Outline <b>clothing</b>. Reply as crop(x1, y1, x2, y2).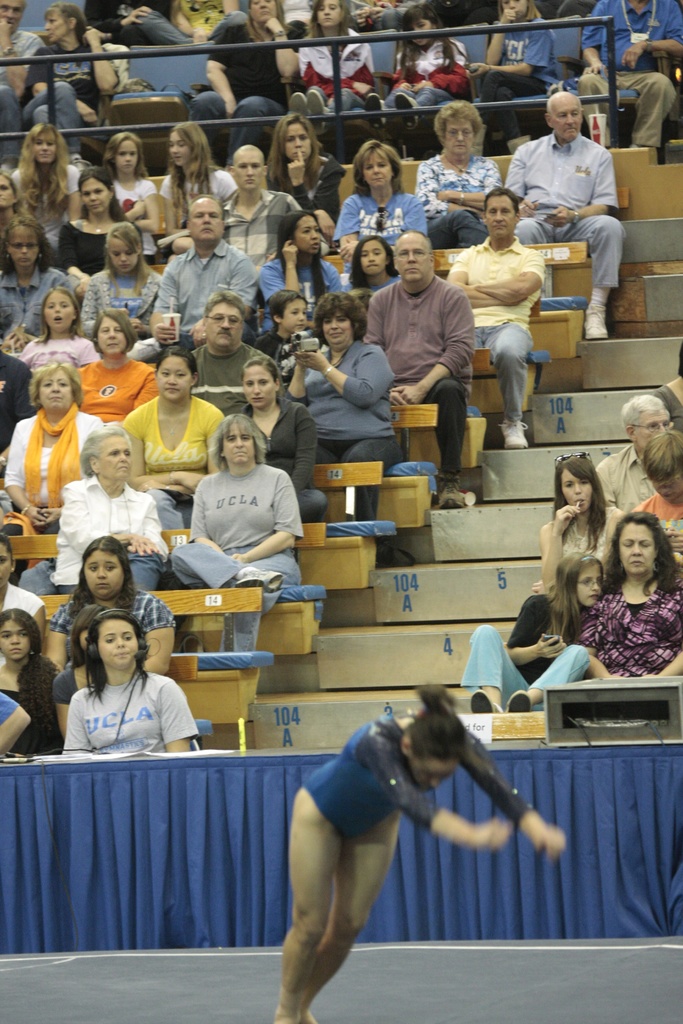
crop(513, 500, 618, 652).
